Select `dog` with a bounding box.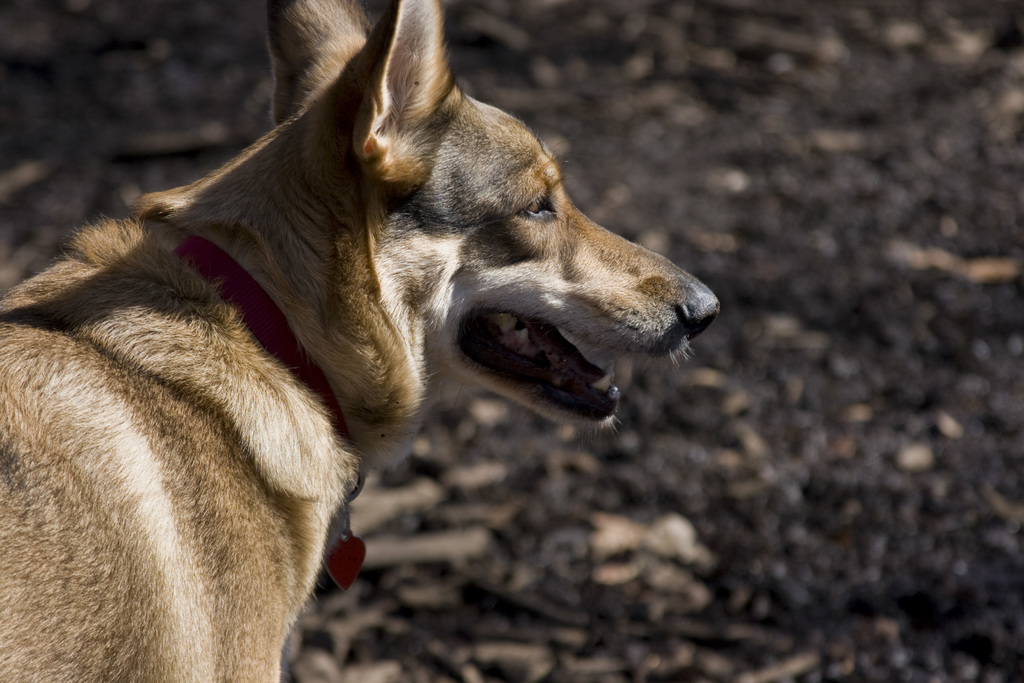
0 0 723 682.
